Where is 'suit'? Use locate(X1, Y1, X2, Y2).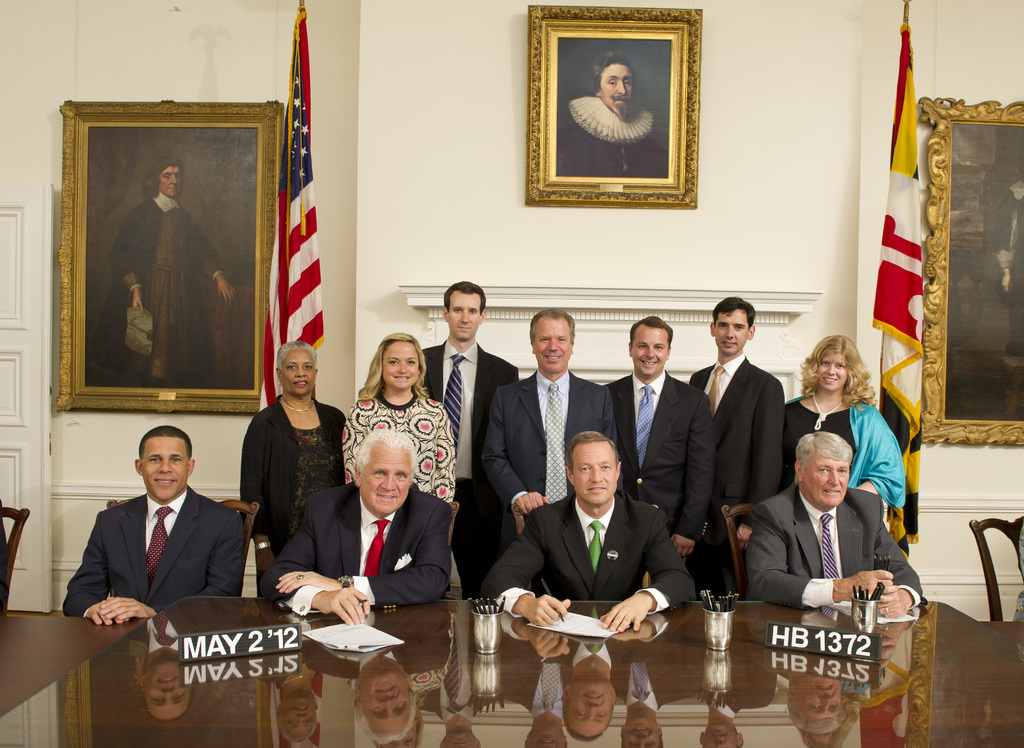
locate(689, 358, 787, 599).
